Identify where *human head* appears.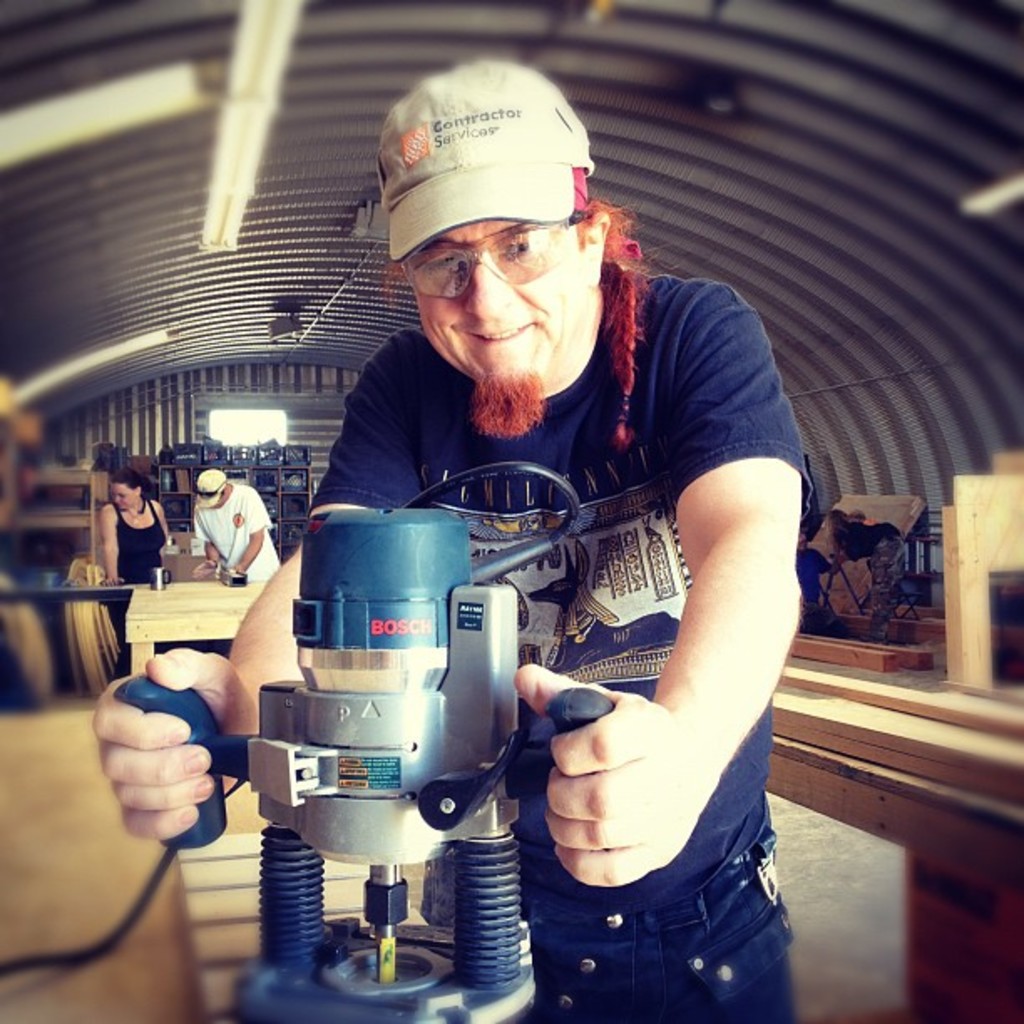
Appears at (112,472,147,512).
